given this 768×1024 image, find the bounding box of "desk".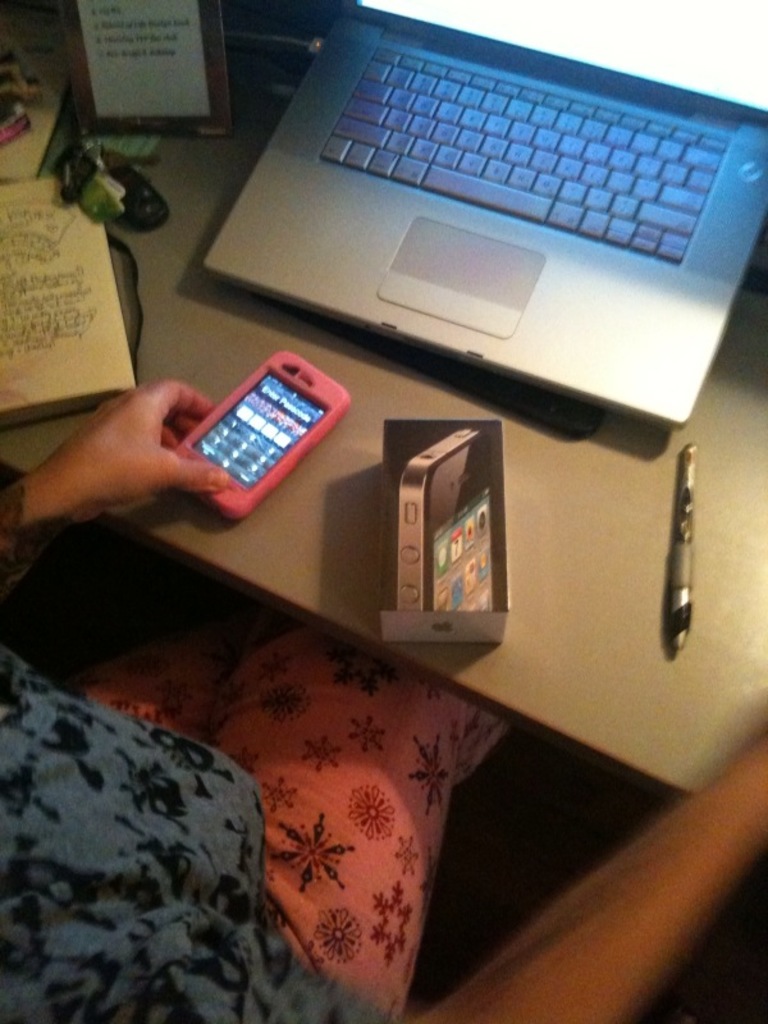
Rect(5, 138, 764, 792).
